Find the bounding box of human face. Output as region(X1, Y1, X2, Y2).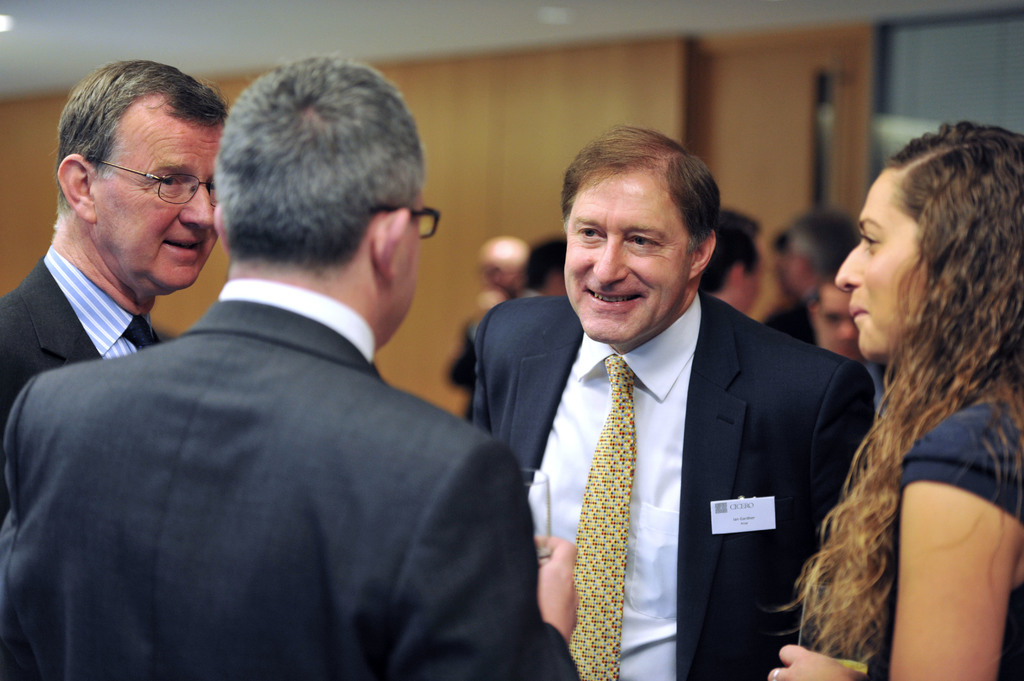
region(97, 115, 218, 291).
